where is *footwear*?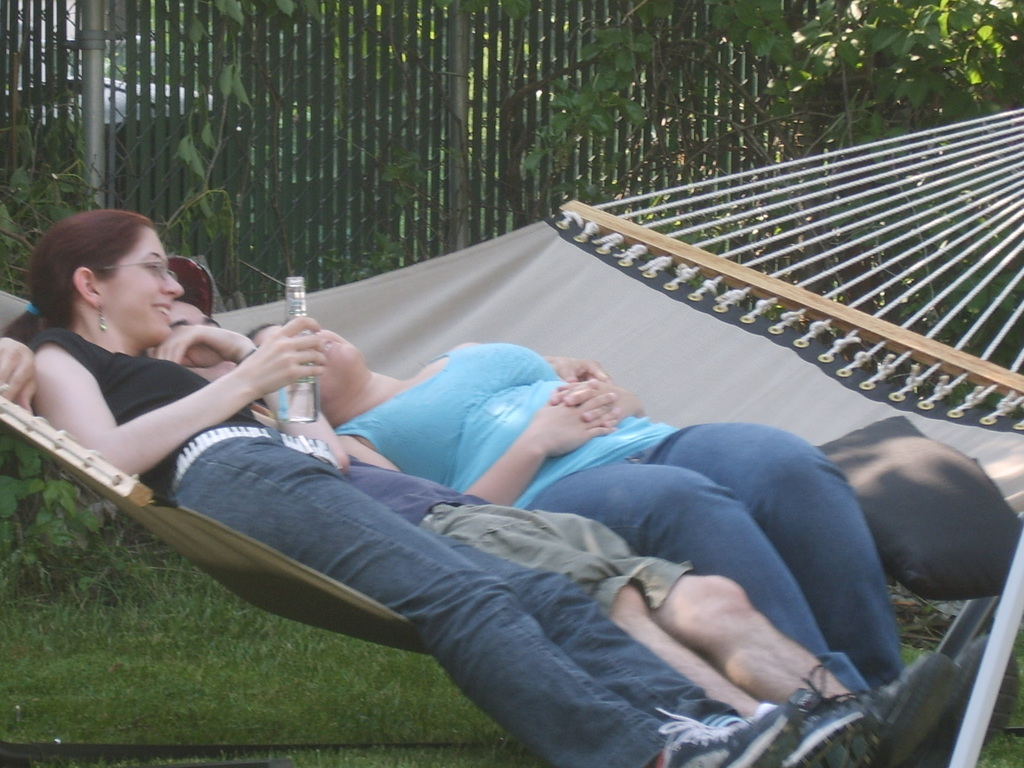
region(787, 698, 876, 767).
